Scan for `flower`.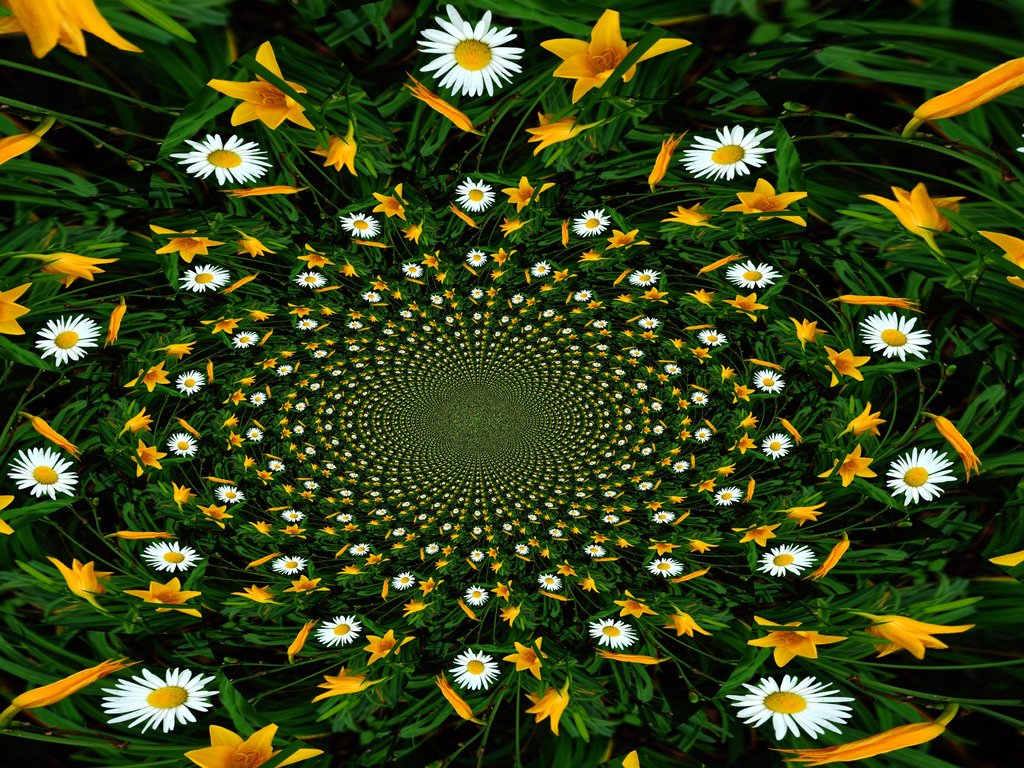
Scan result: [321, 462, 339, 474].
